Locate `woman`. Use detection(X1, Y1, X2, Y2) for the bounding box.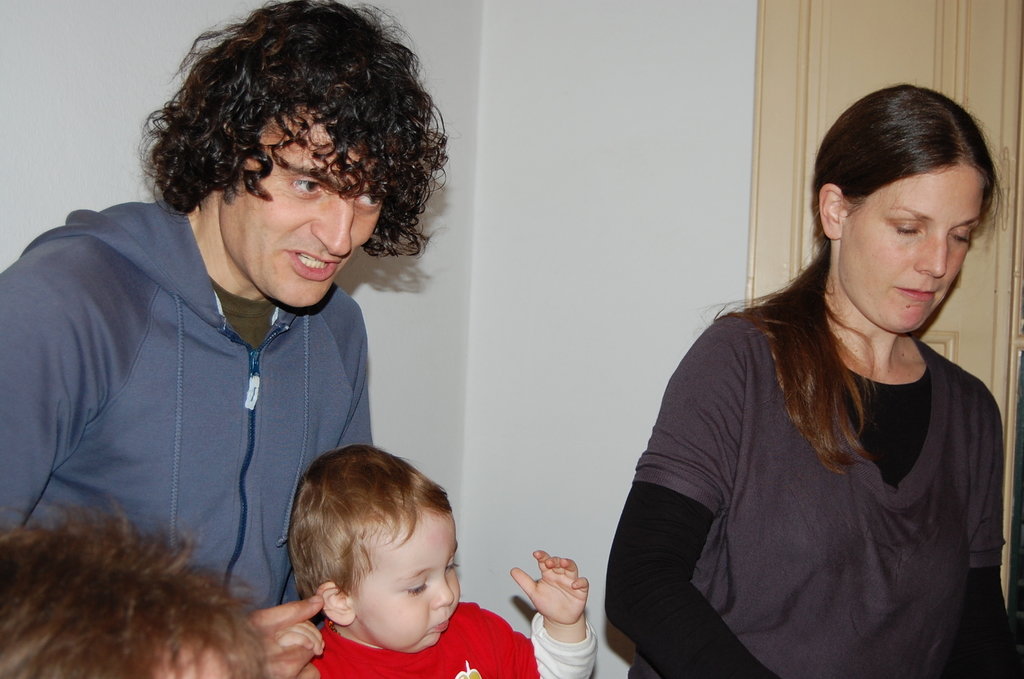
detection(618, 101, 1006, 678).
